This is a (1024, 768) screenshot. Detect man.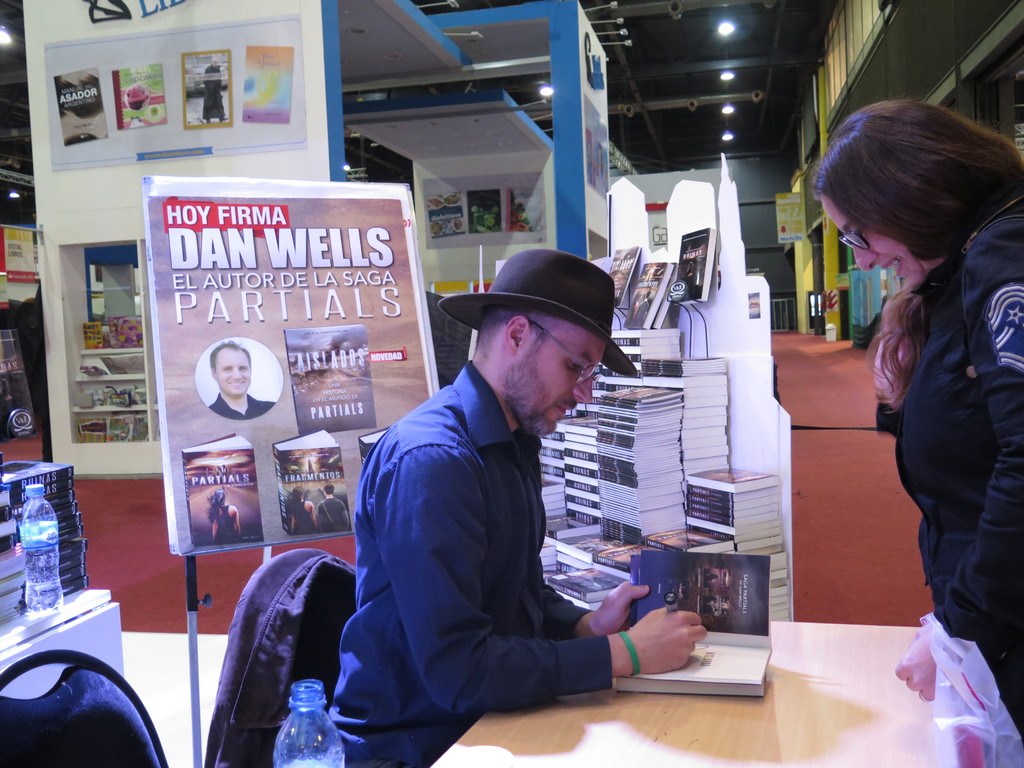
[x1=205, y1=344, x2=276, y2=422].
